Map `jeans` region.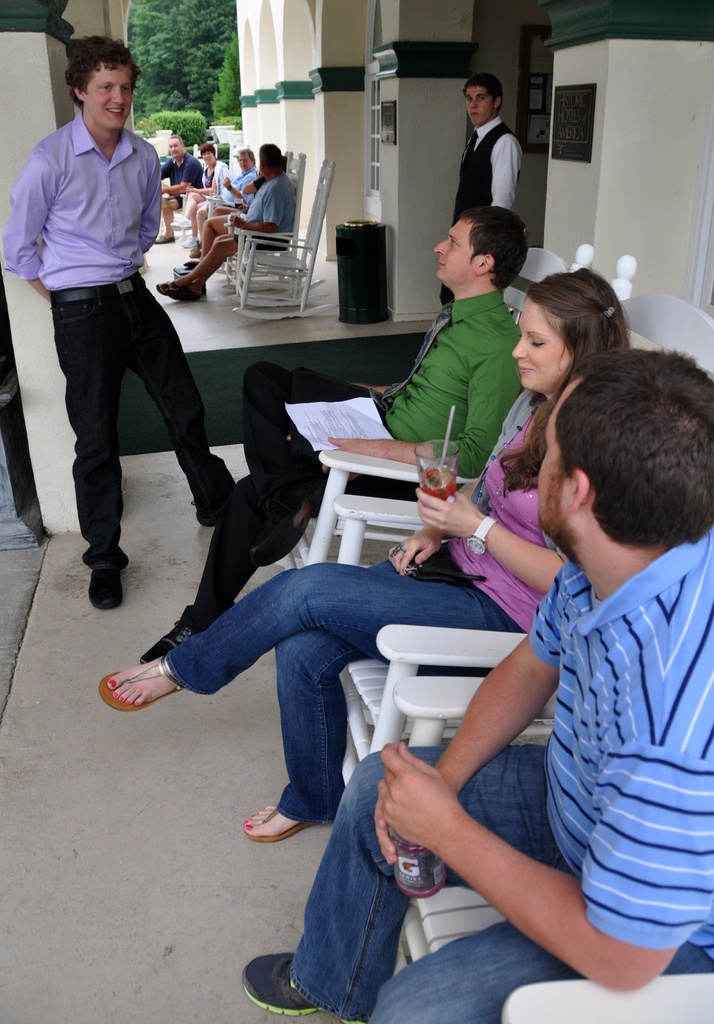
Mapped to (left=159, top=559, right=508, bottom=820).
